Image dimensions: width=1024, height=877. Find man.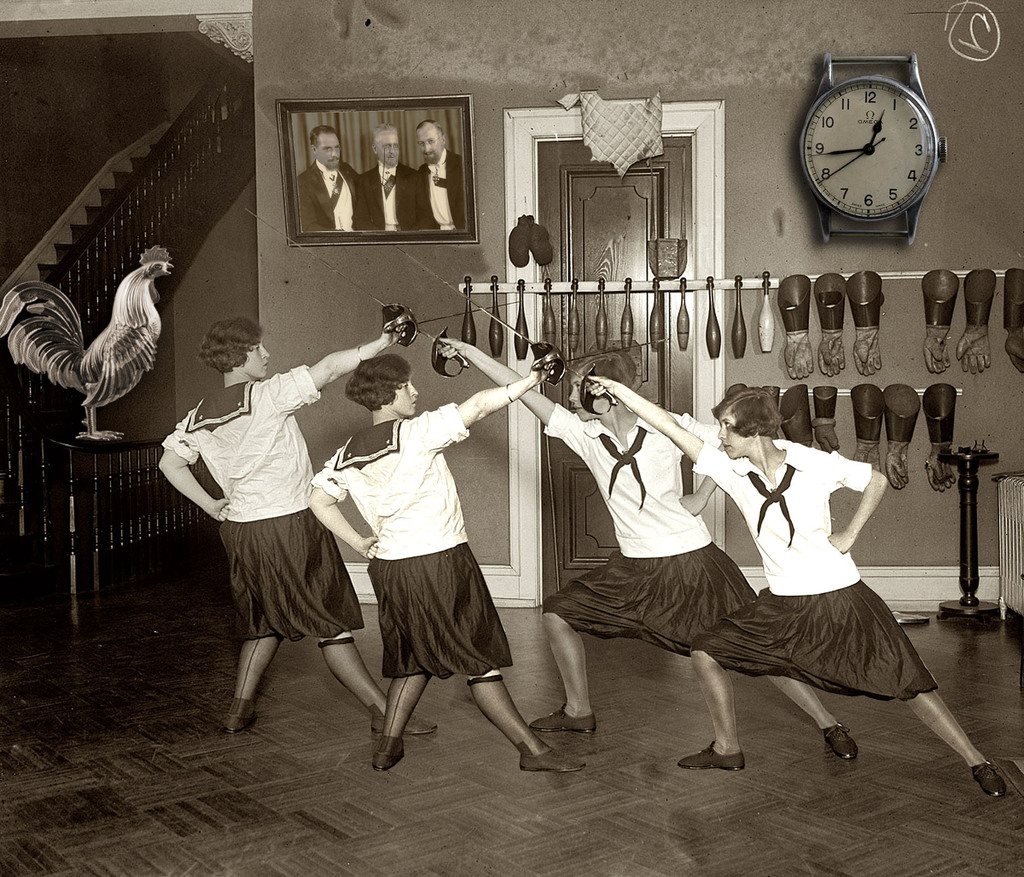
(x1=413, y1=119, x2=465, y2=230).
